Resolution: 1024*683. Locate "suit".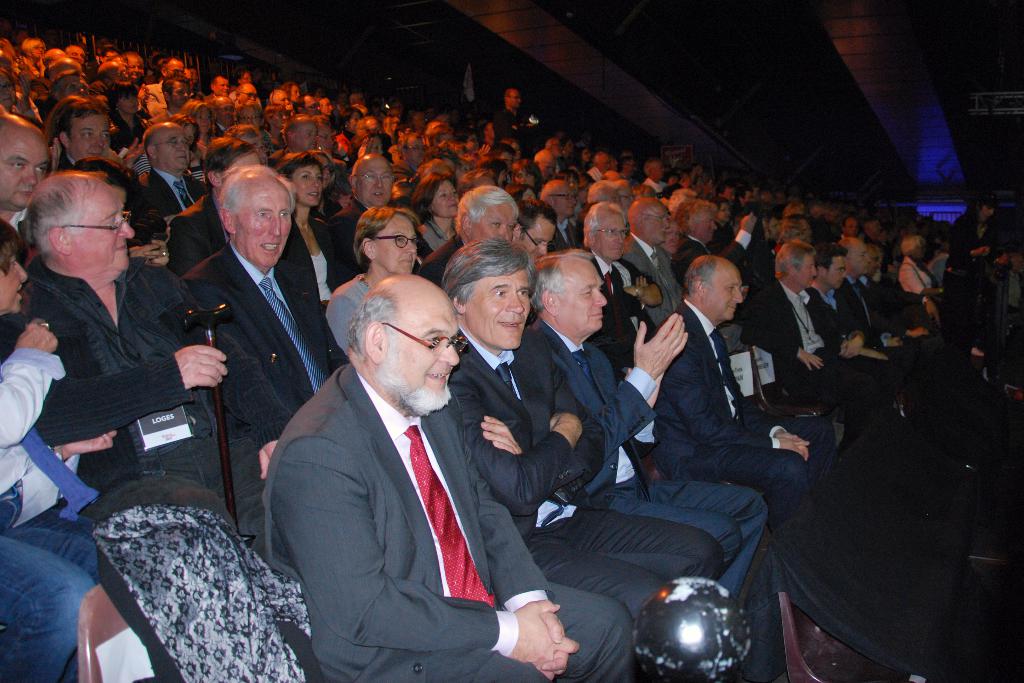
[left=162, top=200, right=227, bottom=280].
